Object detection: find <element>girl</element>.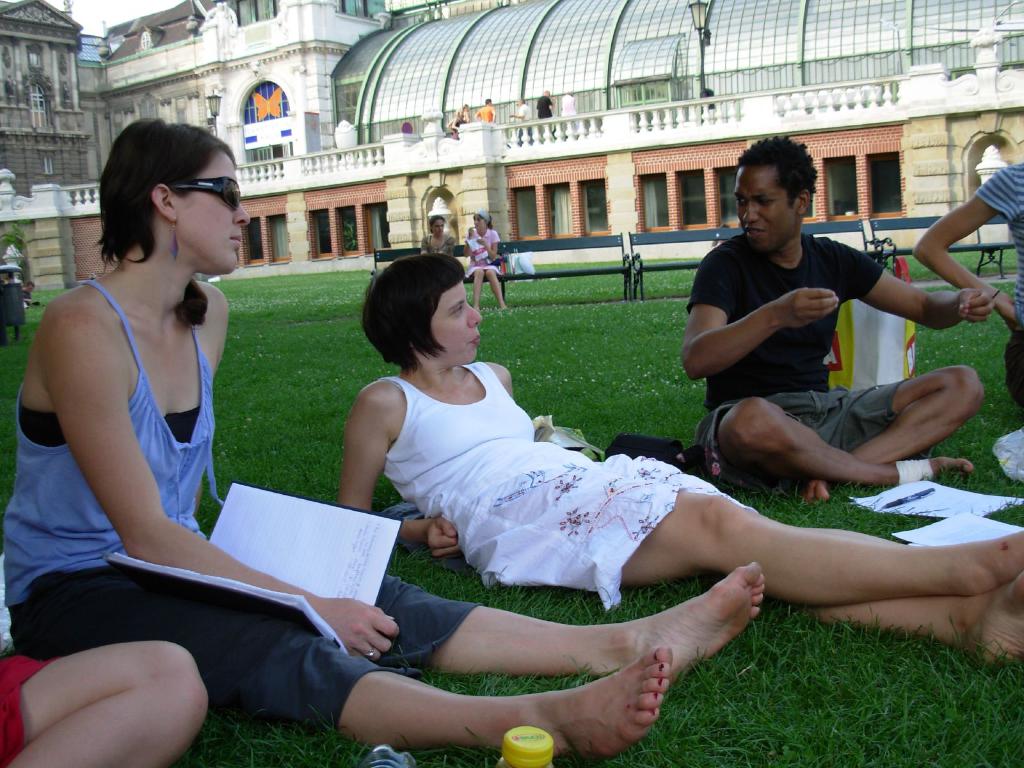
box(340, 253, 1023, 659).
